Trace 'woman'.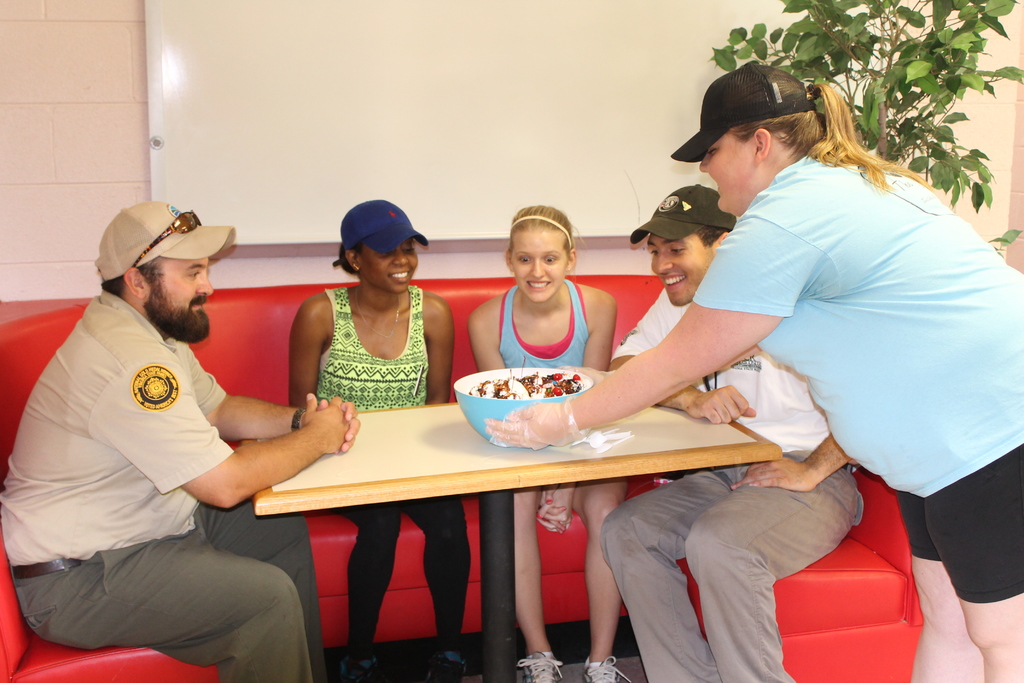
Traced to select_region(486, 60, 1023, 682).
